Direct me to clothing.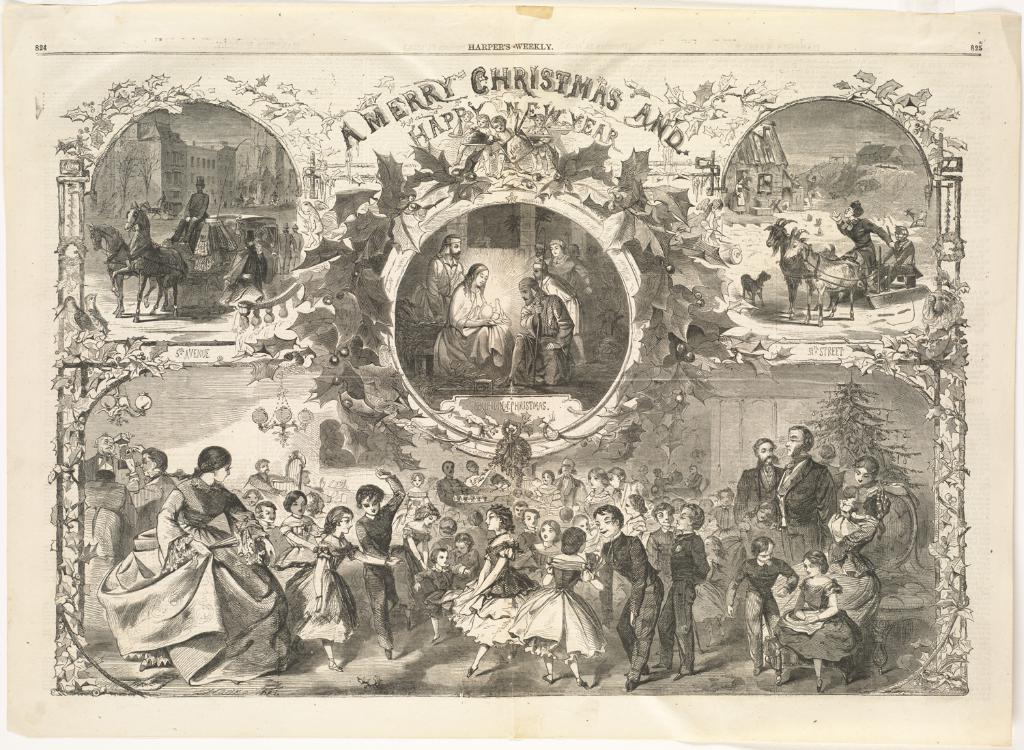
Direction: l=774, t=566, r=858, b=661.
